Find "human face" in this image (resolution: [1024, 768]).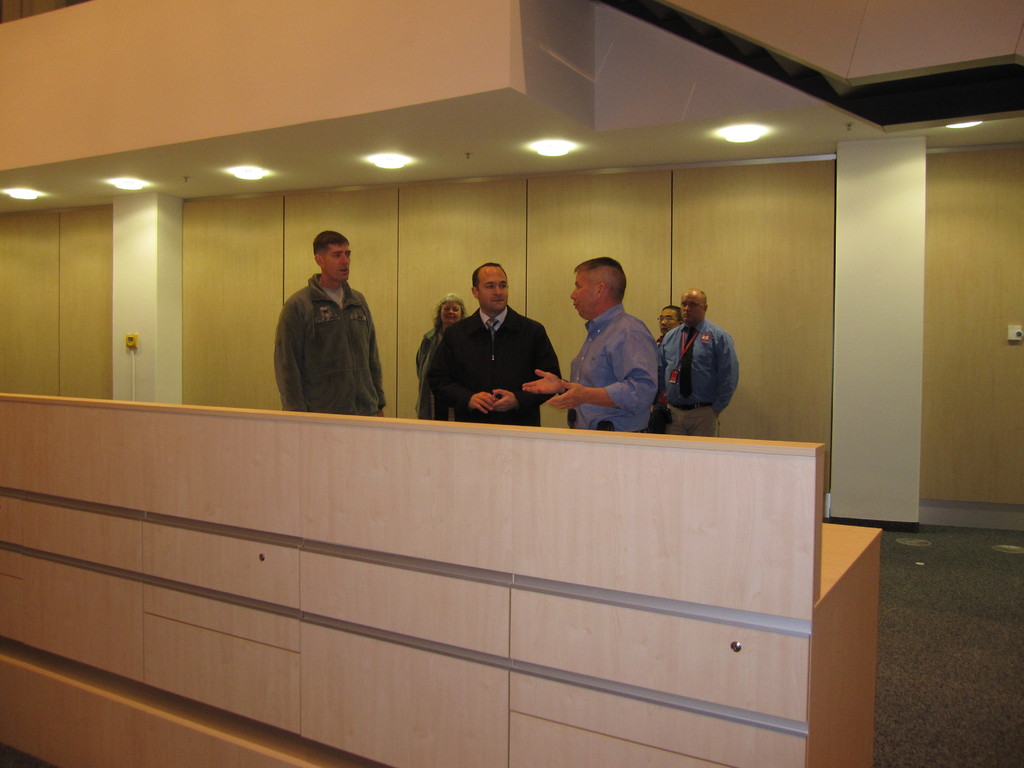
Rect(657, 311, 680, 332).
